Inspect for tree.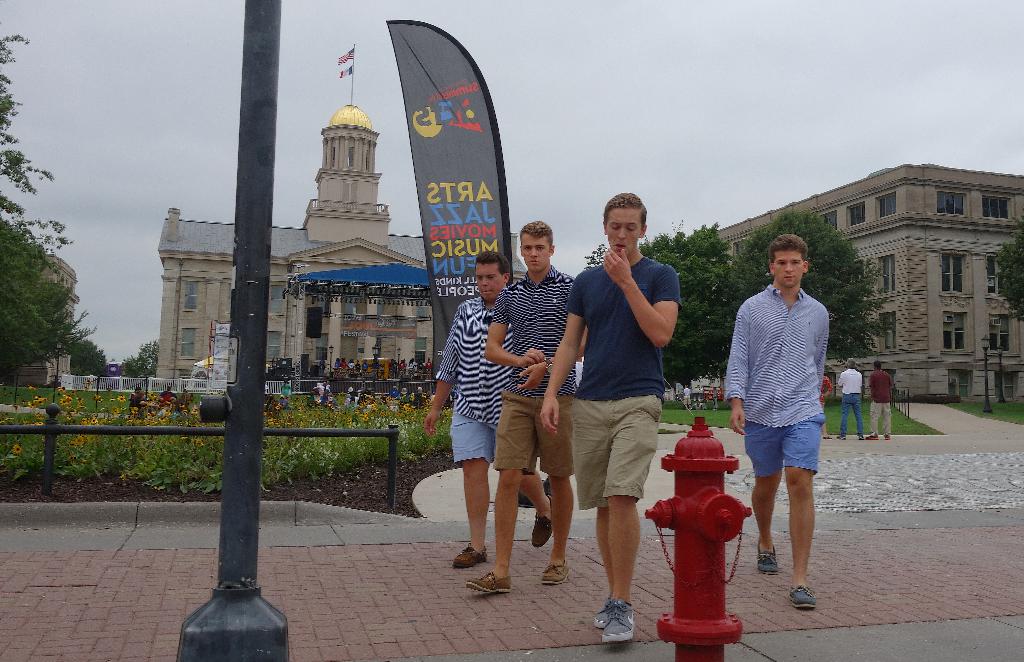
Inspection: l=6, t=230, r=74, b=380.
